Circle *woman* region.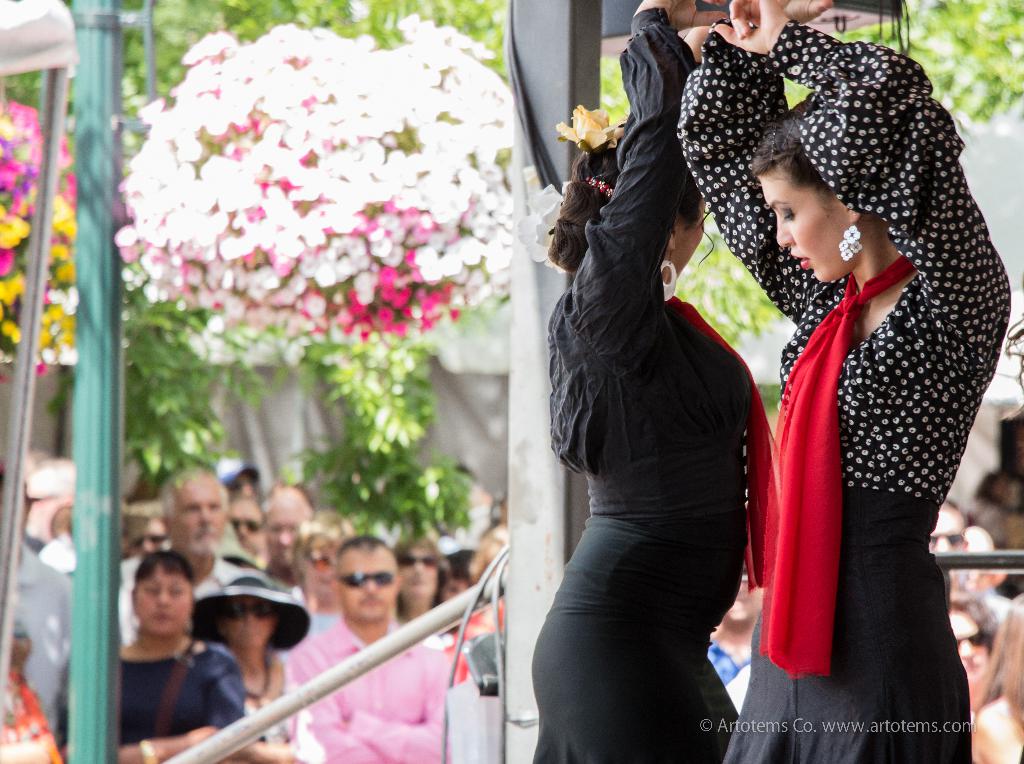
Region: x1=966, y1=596, x2=1023, y2=763.
